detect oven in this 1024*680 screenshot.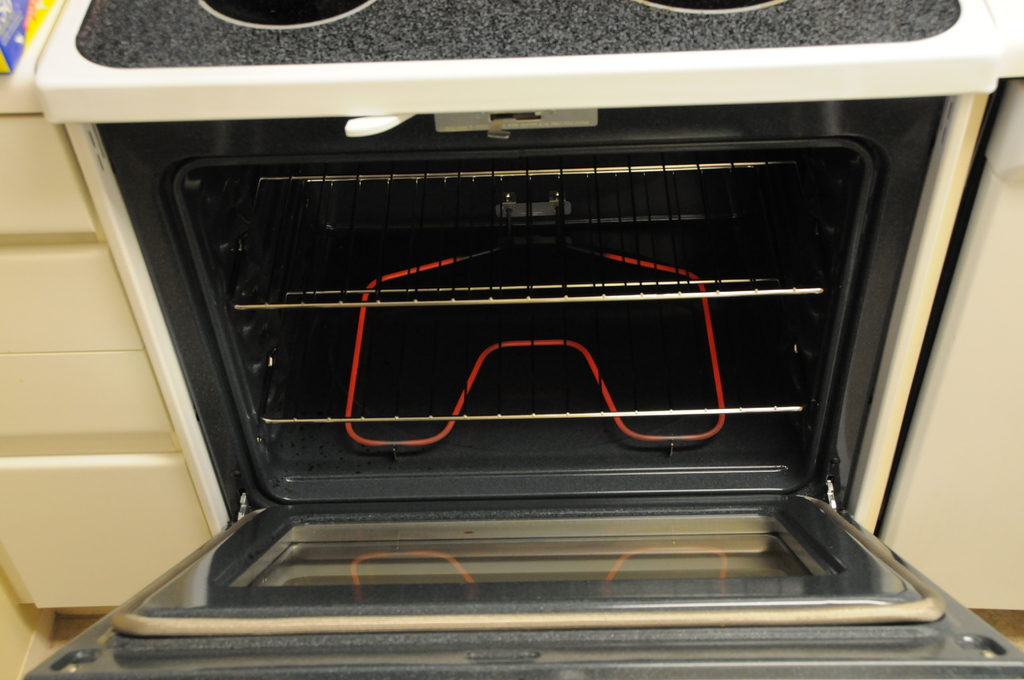
Detection: {"x1": 22, "y1": 102, "x2": 1023, "y2": 679}.
